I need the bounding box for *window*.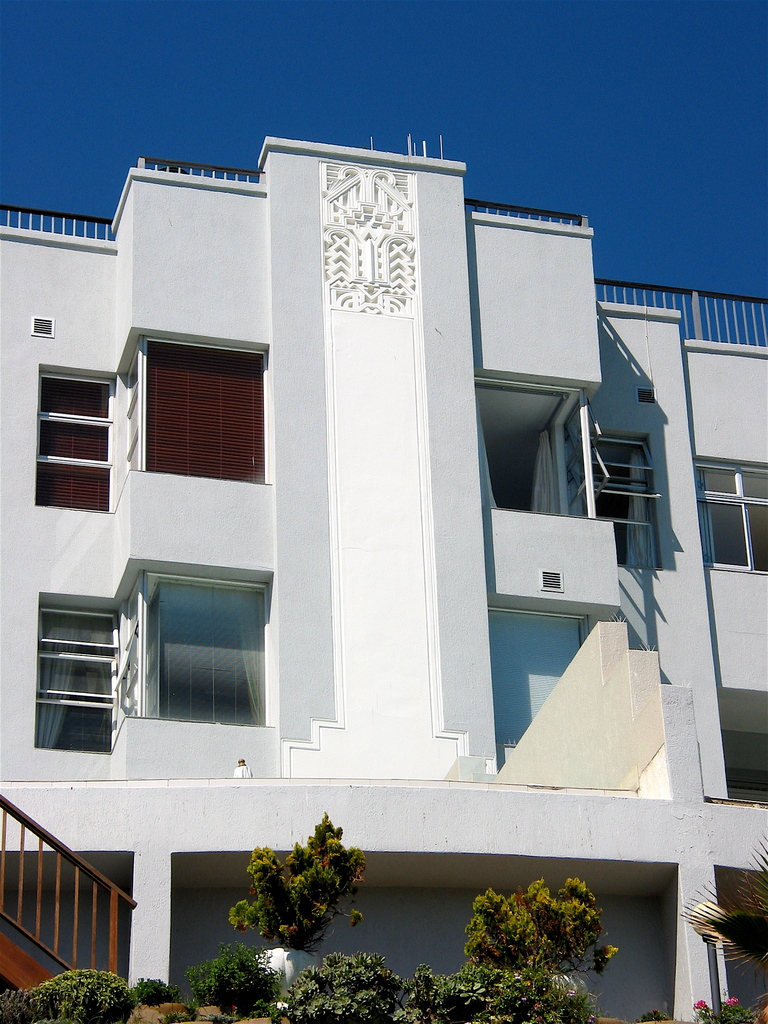
Here it is: Rect(40, 374, 108, 519).
